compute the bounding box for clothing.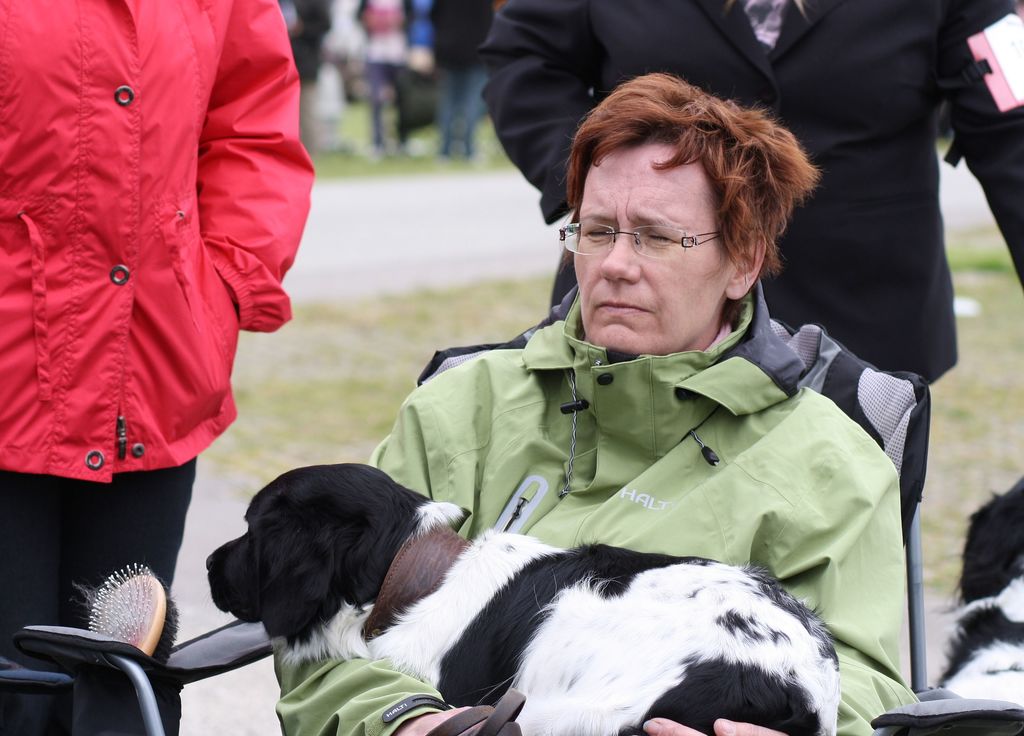
(left=0, top=0, right=316, bottom=735).
